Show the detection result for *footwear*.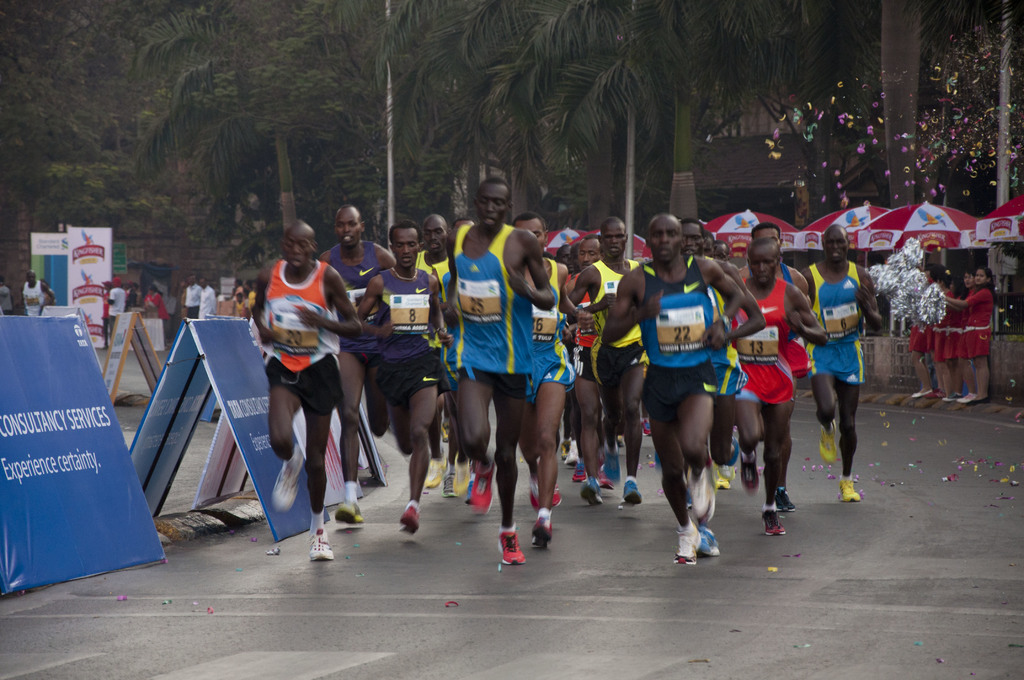
box=[527, 471, 542, 511].
